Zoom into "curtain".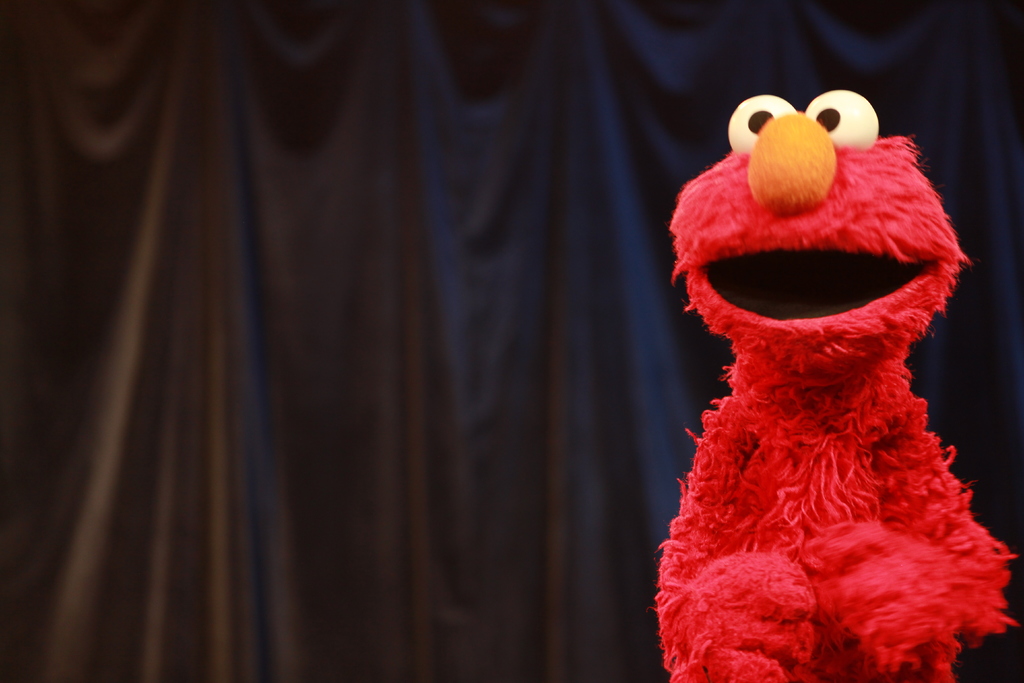
Zoom target: [665,0,1023,682].
